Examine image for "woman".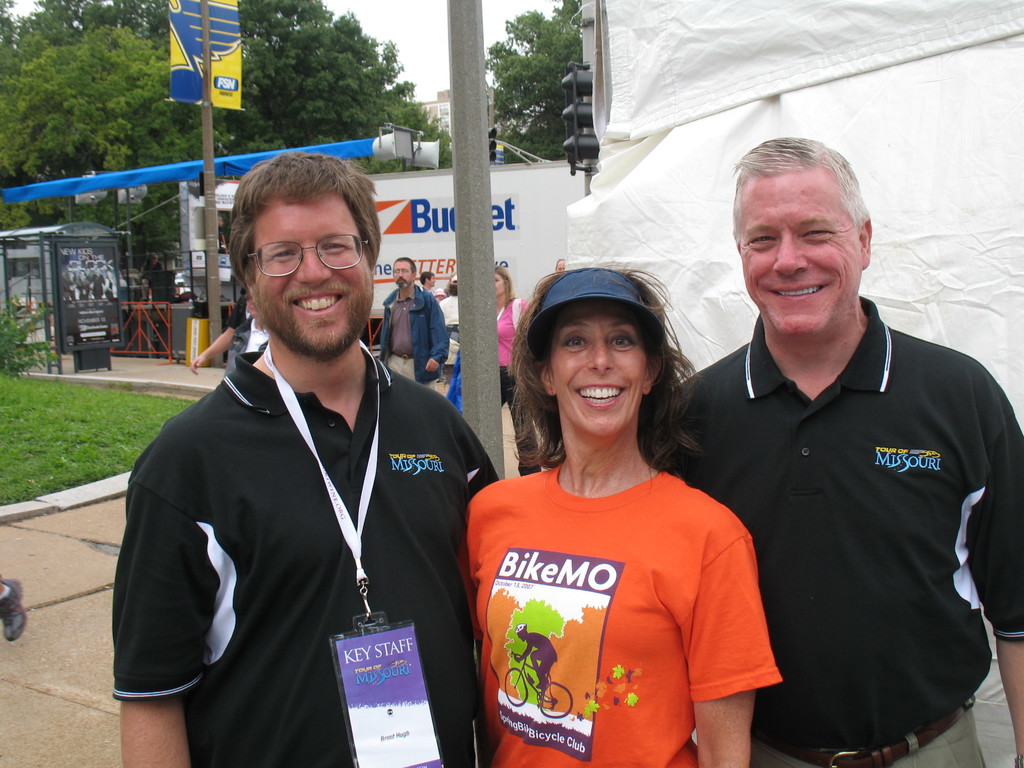
Examination result: 460/254/788/767.
